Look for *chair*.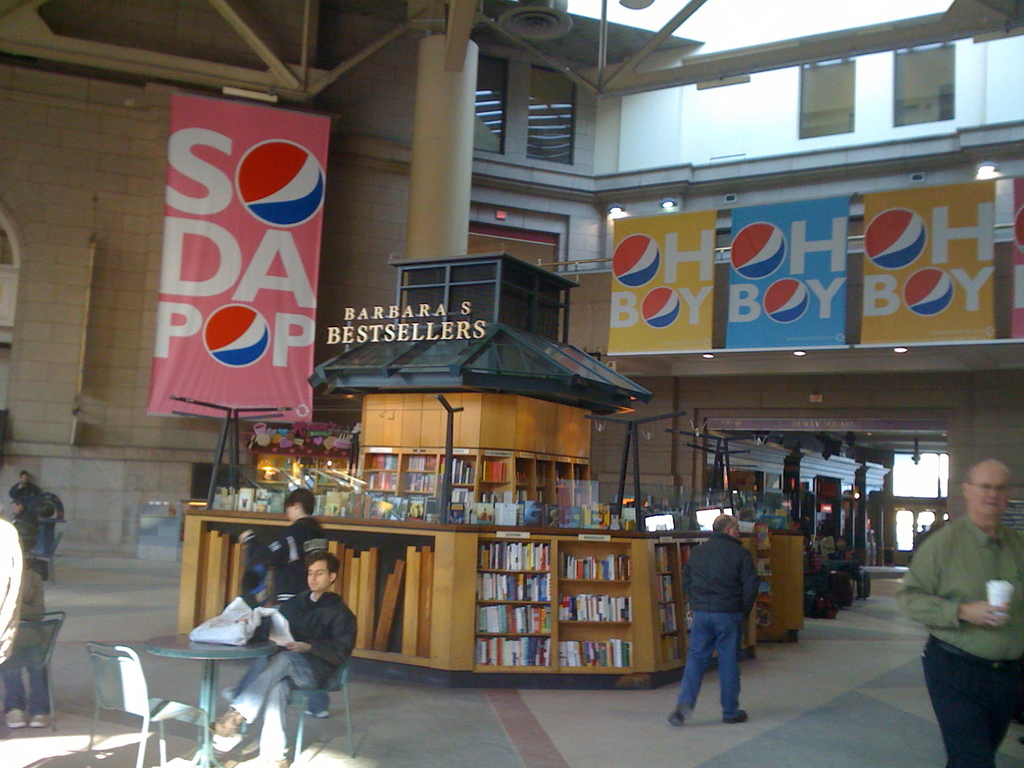
Found: (84,640,212,767).
